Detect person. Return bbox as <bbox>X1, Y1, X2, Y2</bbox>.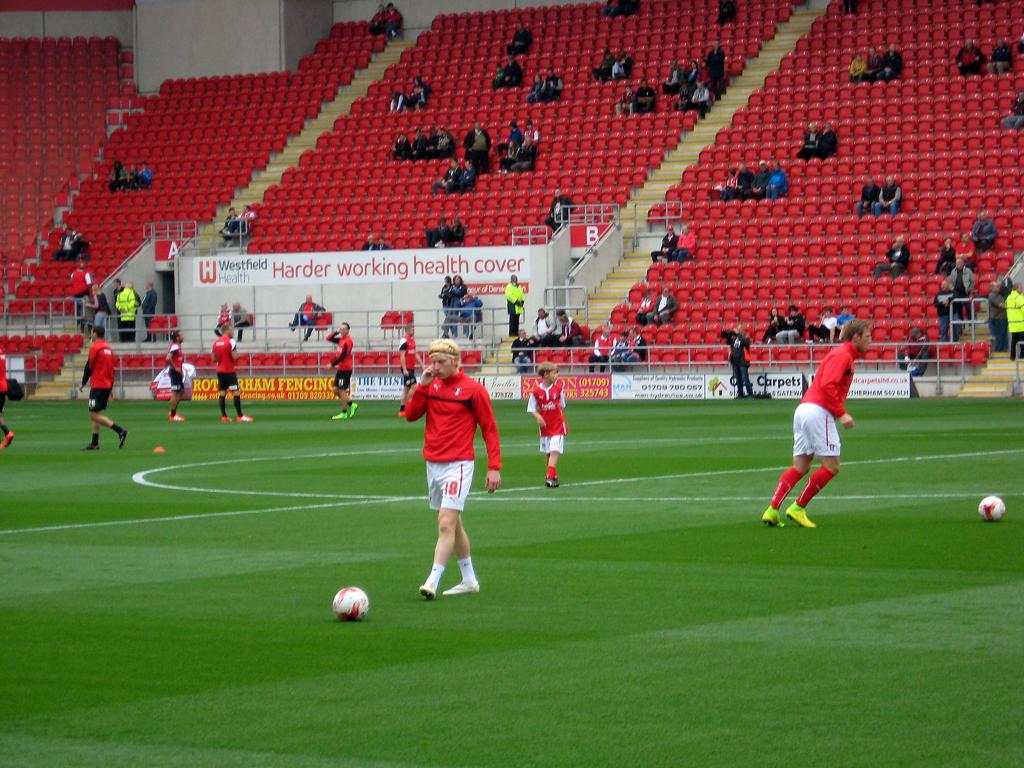
<bbox>853, 46, 864, 81</bbox>.
